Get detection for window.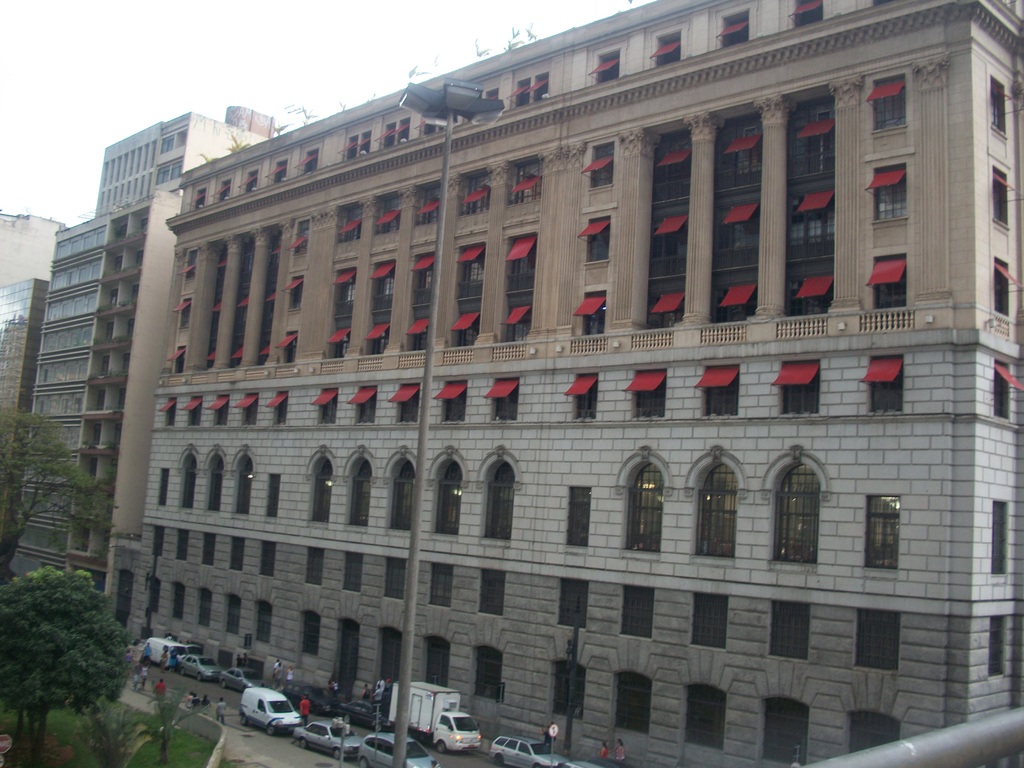
Detection: x1=374, y1=255, x2=396, y2=308.
